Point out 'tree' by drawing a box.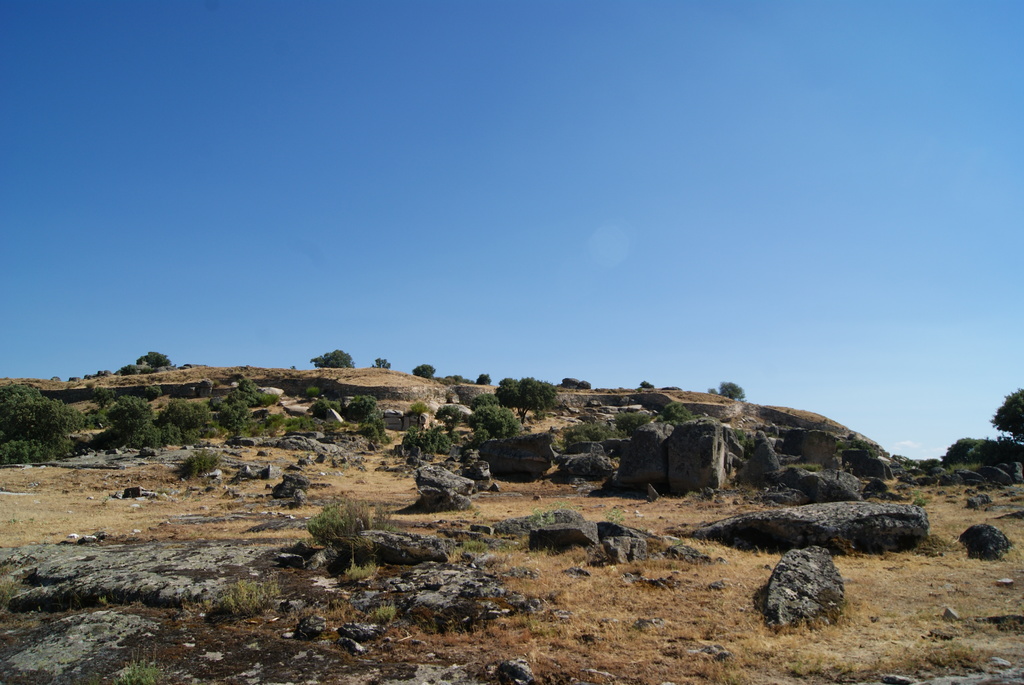
81 404 155 450.
